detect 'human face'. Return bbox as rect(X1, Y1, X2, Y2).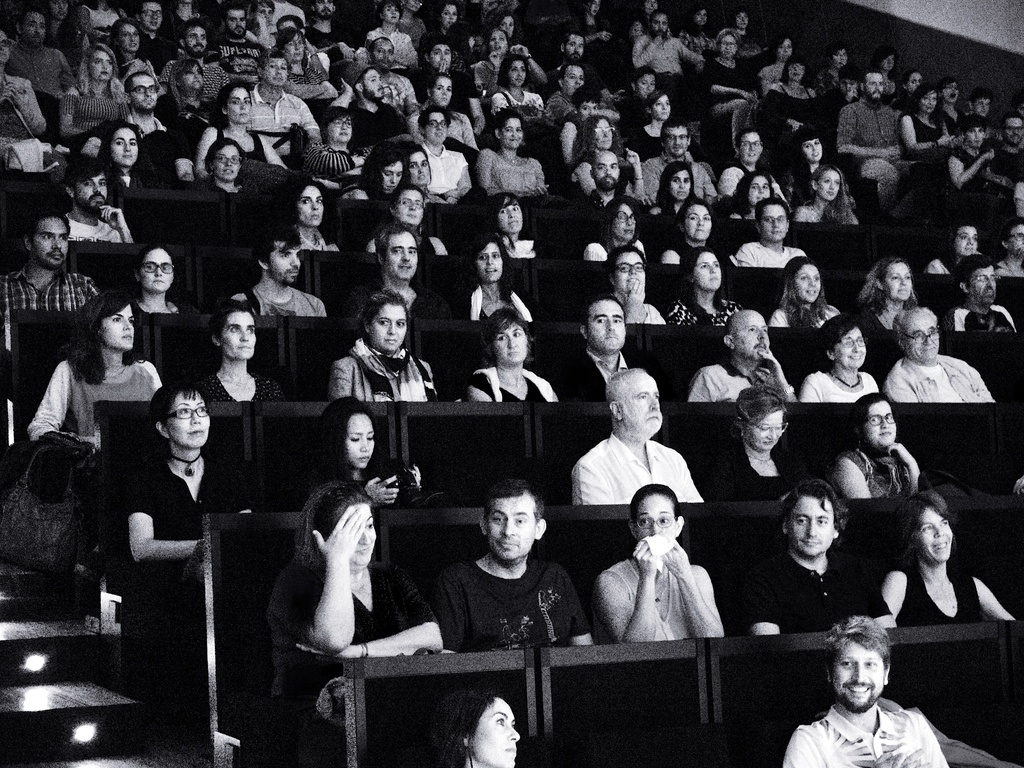
rect(387, 229, 417, 278).
